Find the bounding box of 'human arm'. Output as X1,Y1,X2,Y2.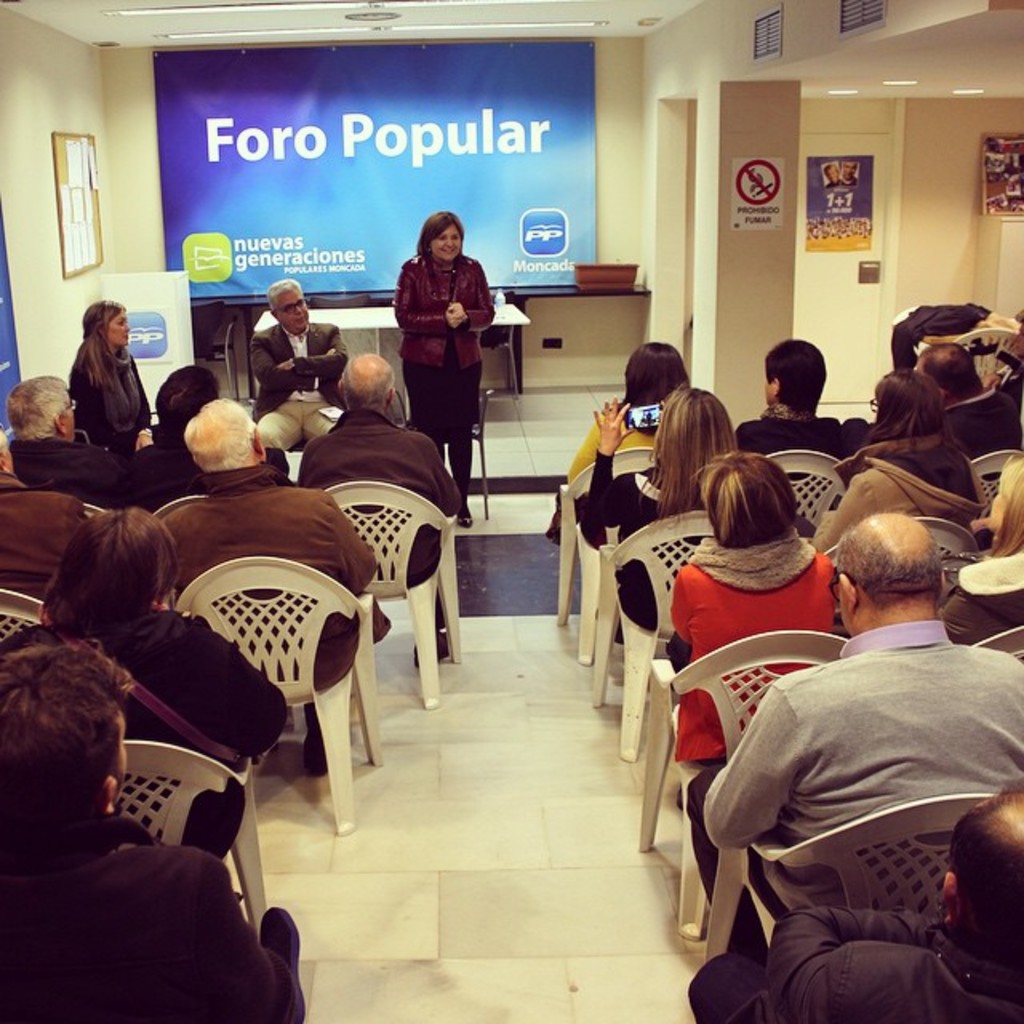
421,414,464,534.
